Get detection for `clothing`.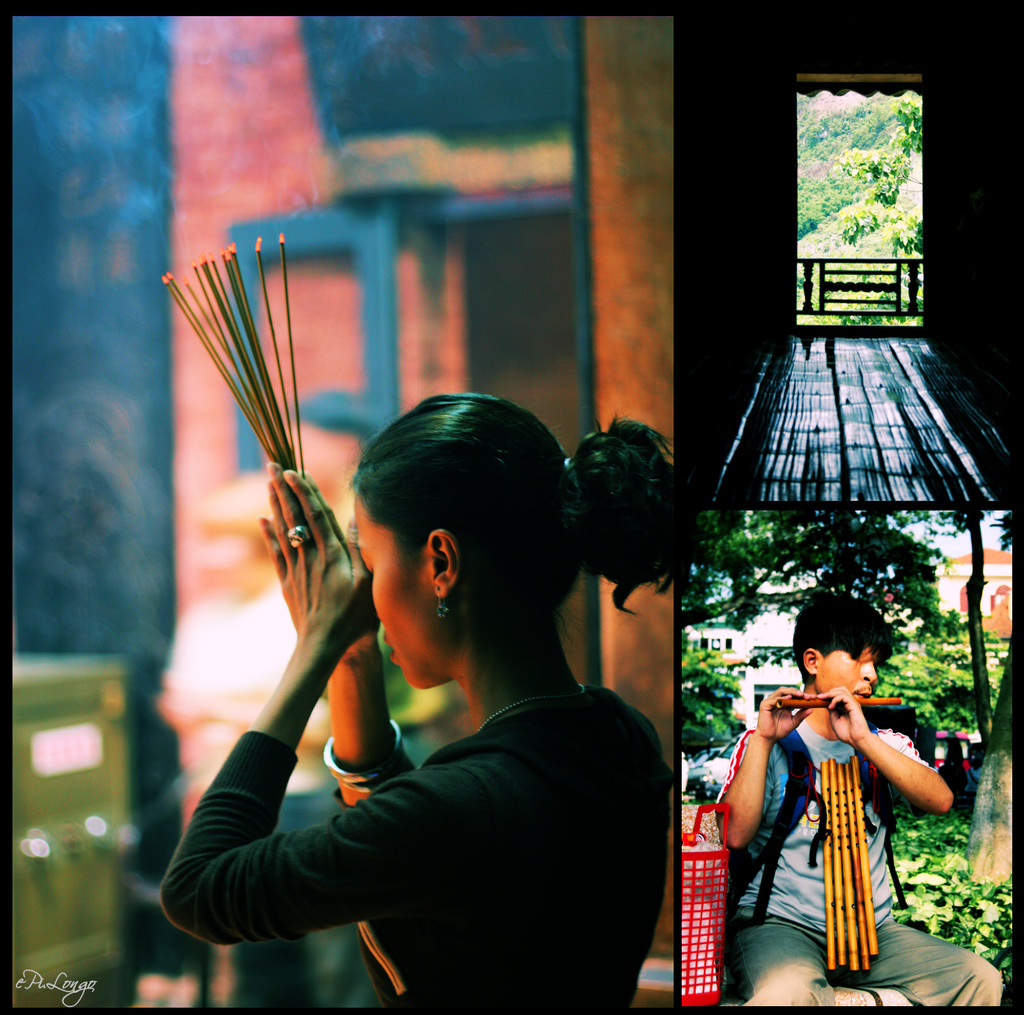
Detection: (728,679,927,986).
